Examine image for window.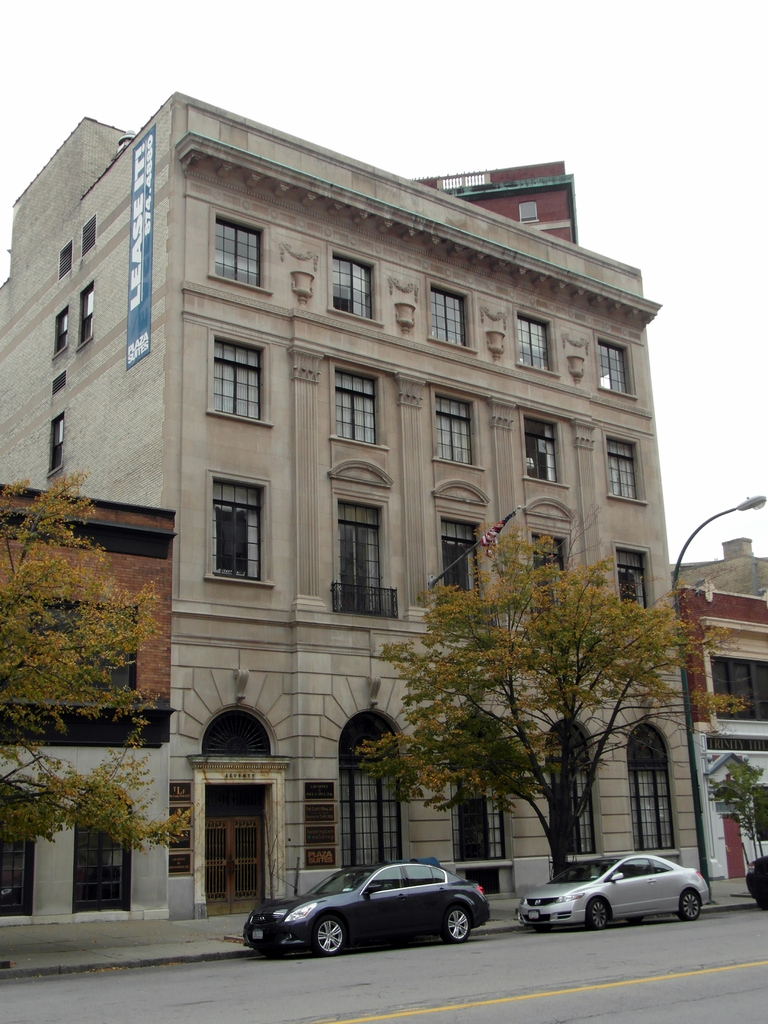
Examination result: <region>513, 304, 564, 374</region>.
